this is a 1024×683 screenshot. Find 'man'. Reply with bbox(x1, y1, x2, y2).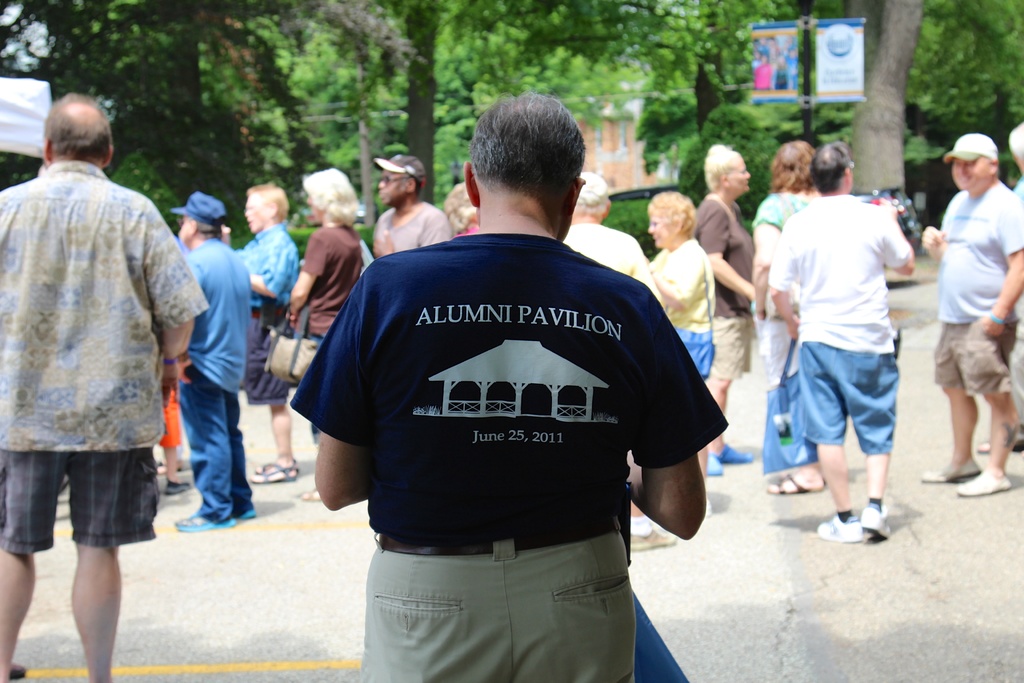
bbox(913, 131, 1023, 504).
